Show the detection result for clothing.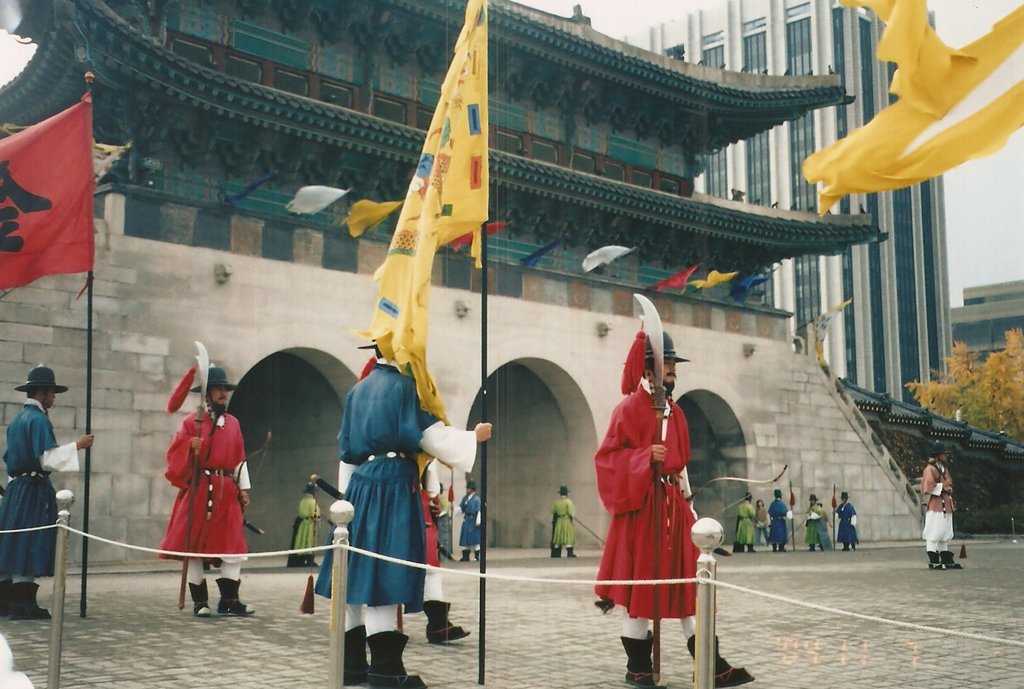
[594,374,706,624].
